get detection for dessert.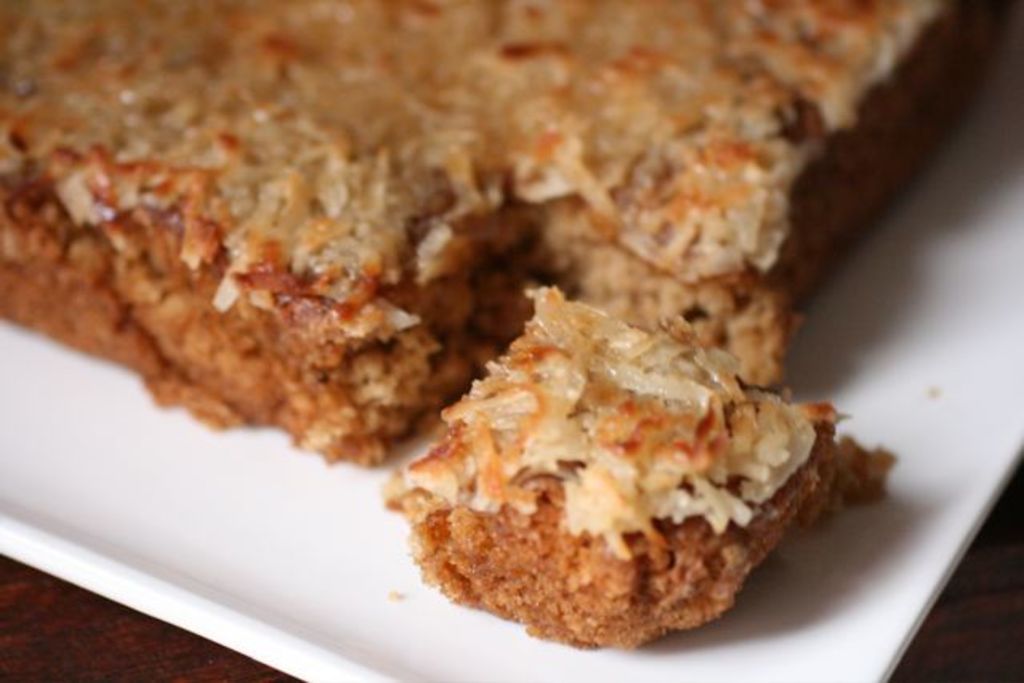
Detection: 388/301/865/649.
